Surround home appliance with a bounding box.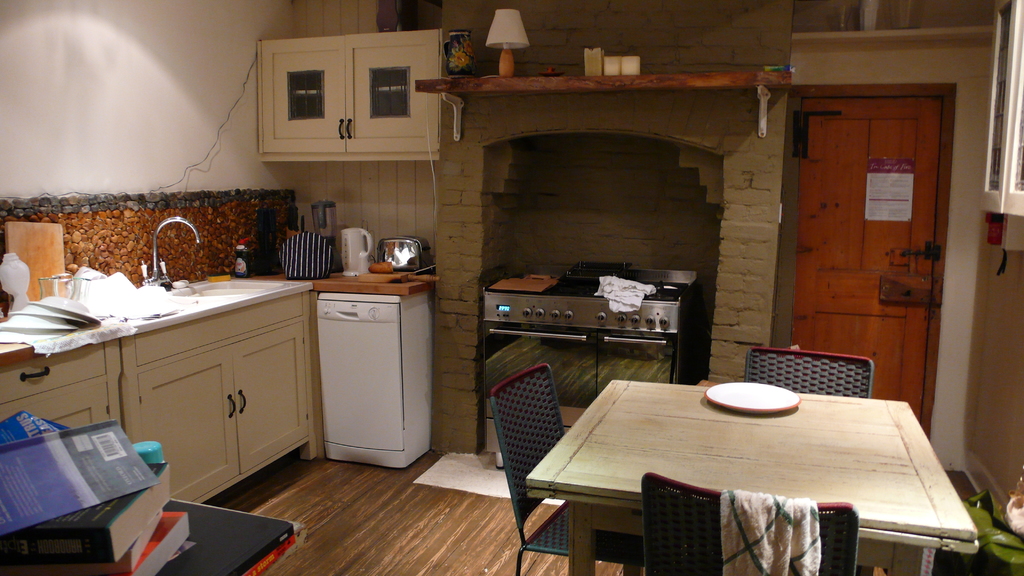
[x1=488, y1=7, x2=530, y2=79].
